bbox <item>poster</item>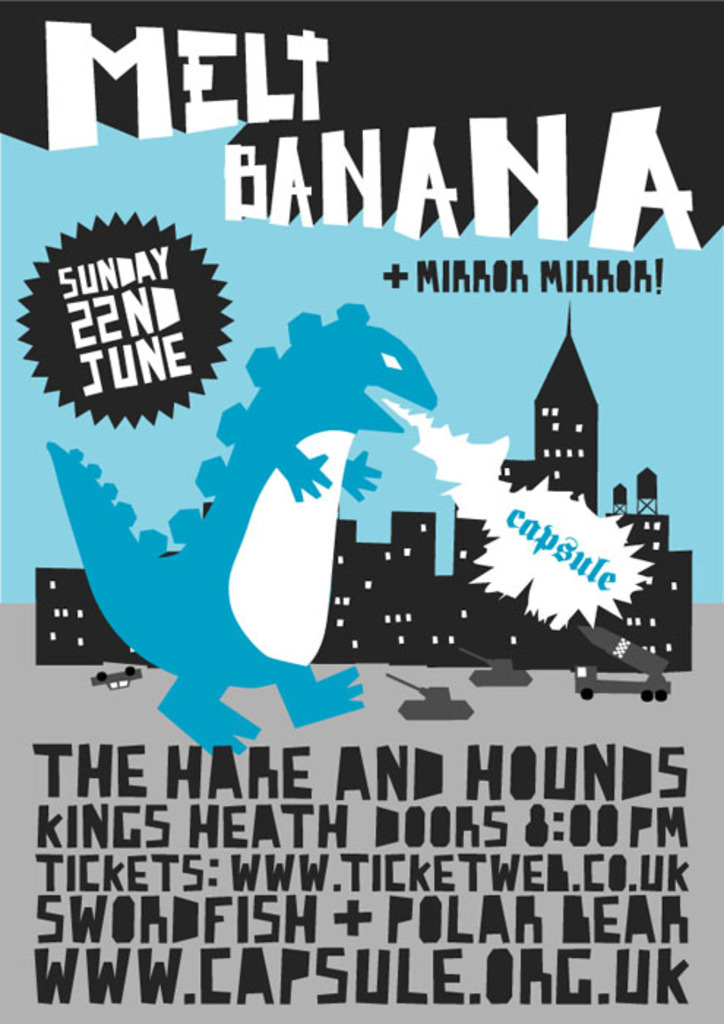
pyautogui.locateOnScreen(0, 0, 723, 1023)
